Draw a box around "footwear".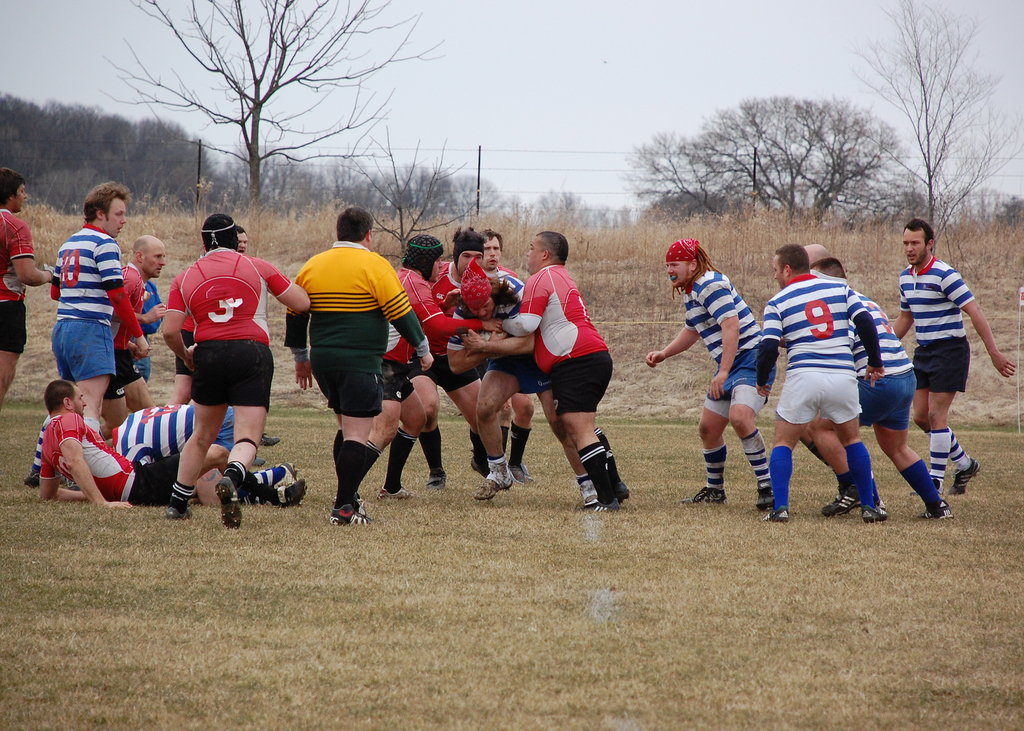
[862, 507, 886, 523].
